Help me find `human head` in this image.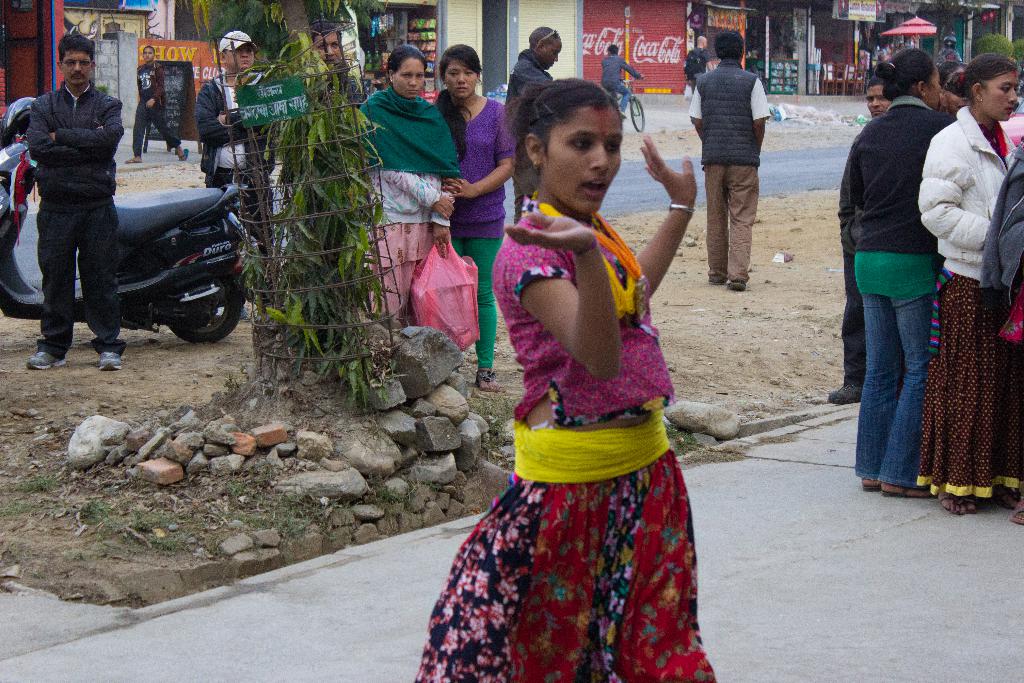
Found it: [x1=934, y1=59, x2=967, y2=110].
